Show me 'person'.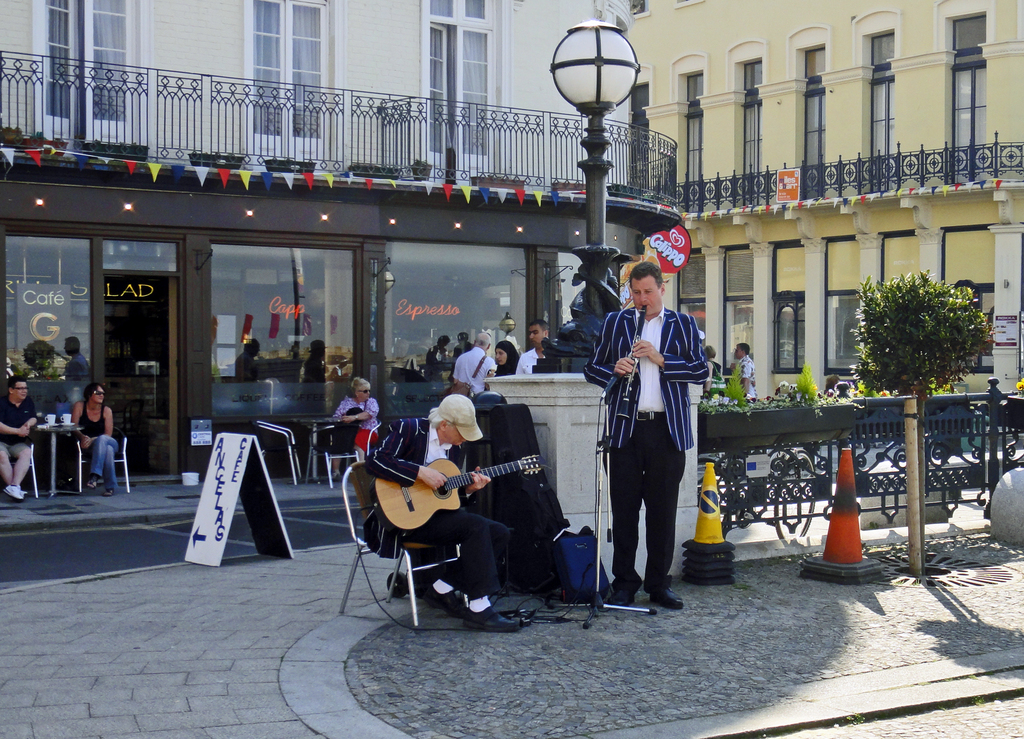
'person' is here: bbox=(490, 340, 514, 377).
